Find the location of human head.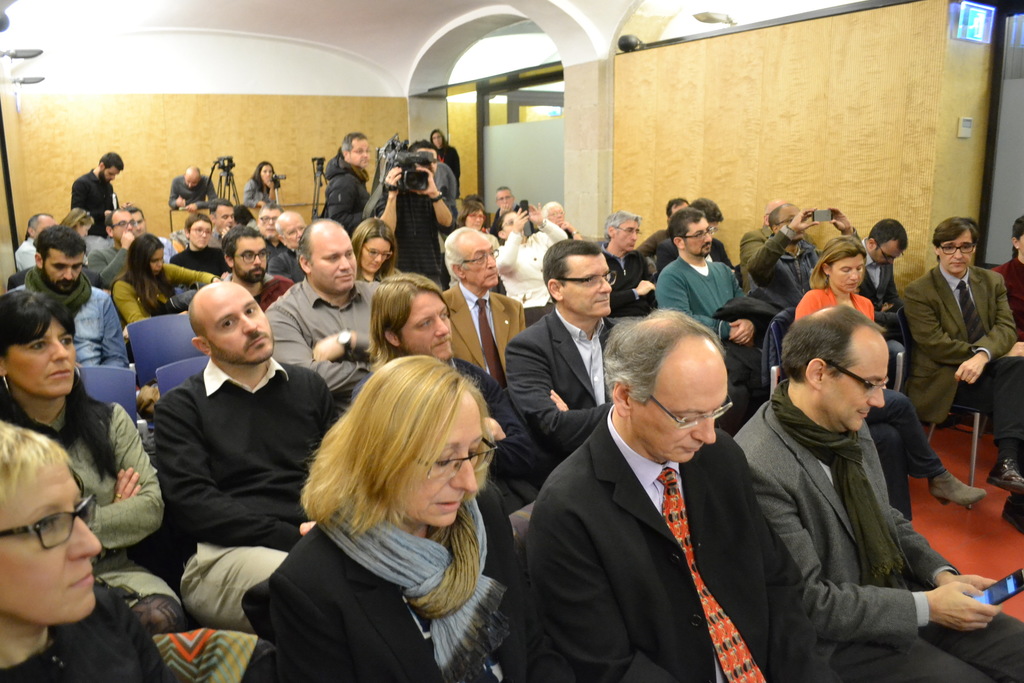
Location: <bbox>350, 356, 485, 525</bbox>.
